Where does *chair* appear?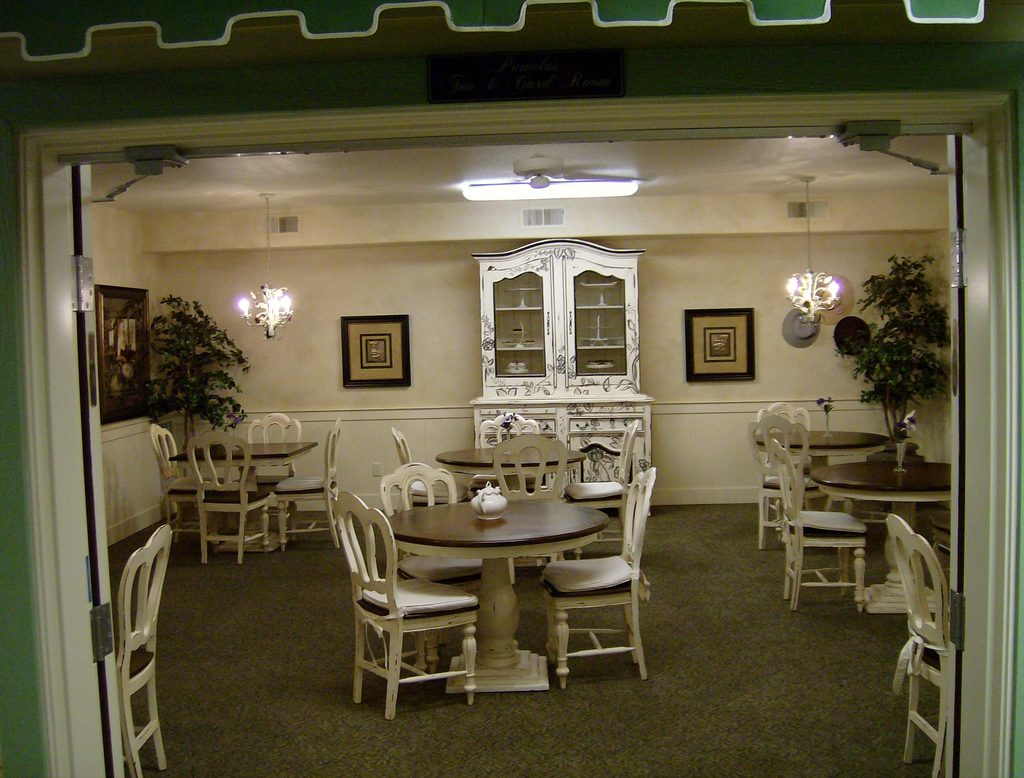
Appears at box(755, 402, 811, 434).
